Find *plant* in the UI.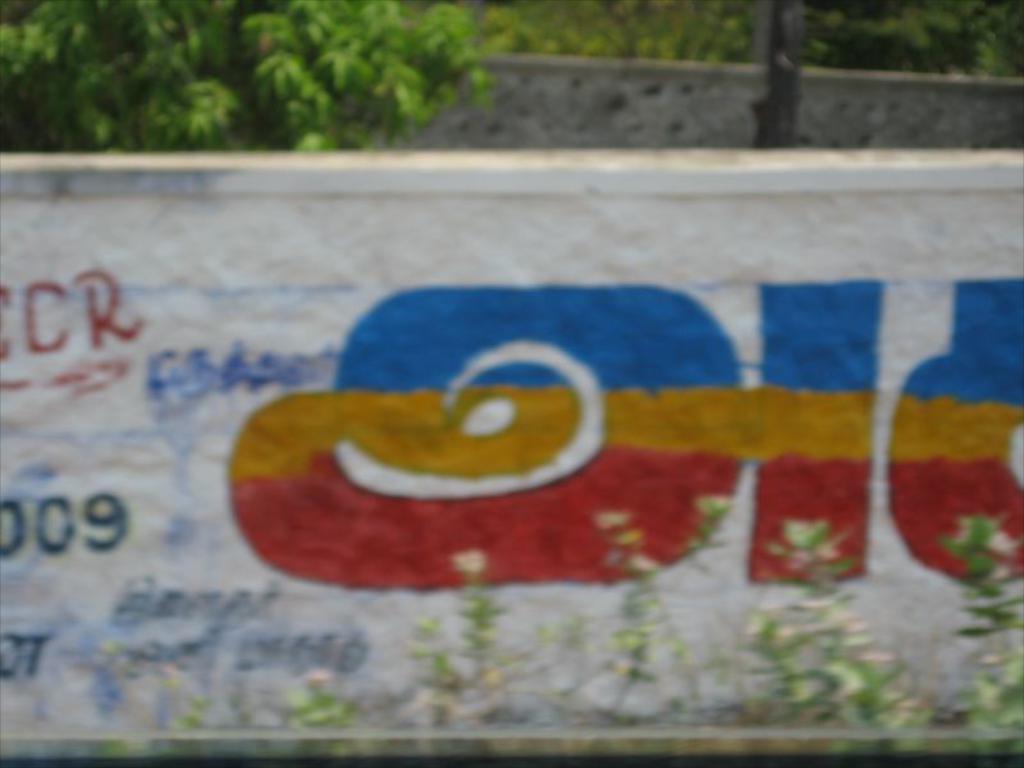
UI element at 950/515/1023/750.
